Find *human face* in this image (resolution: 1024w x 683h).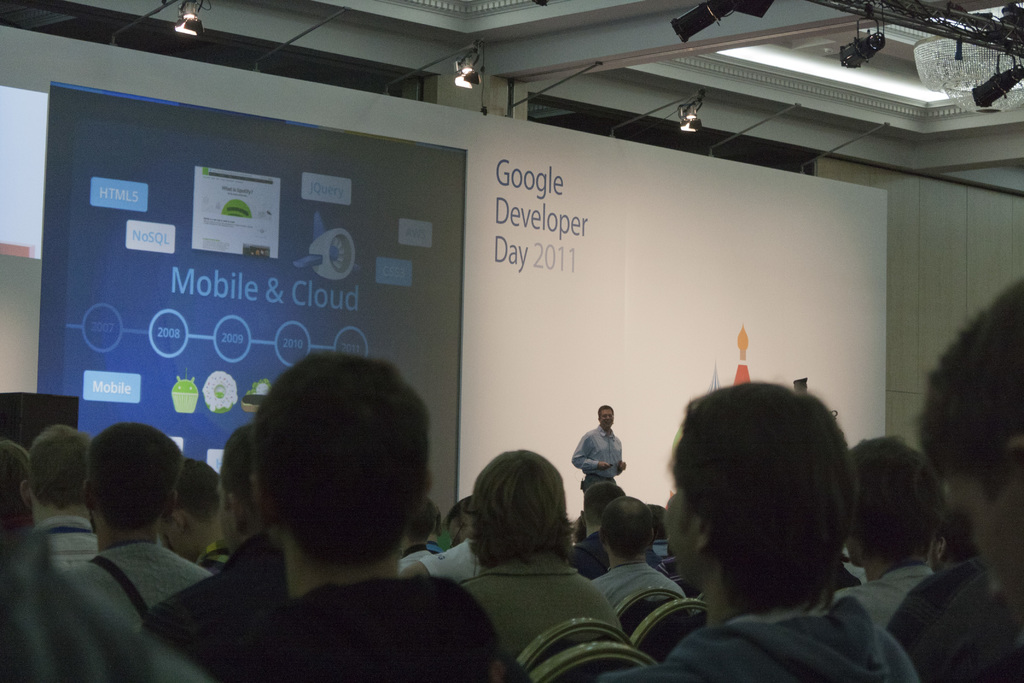
Rect(947, 478, 1023, 630).
